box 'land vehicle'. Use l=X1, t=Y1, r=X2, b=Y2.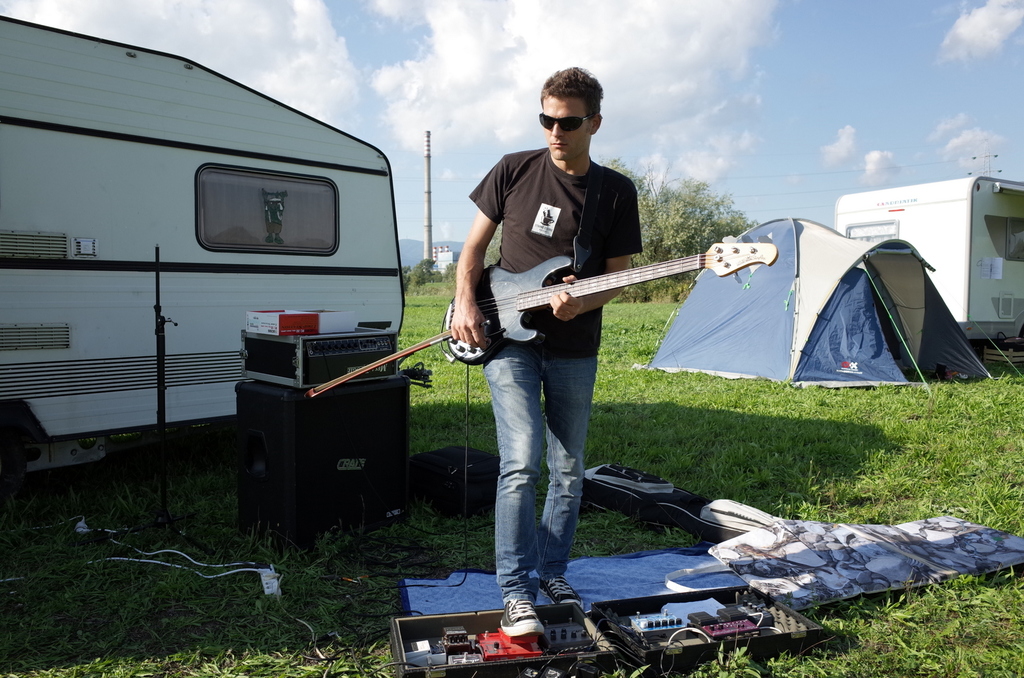
l=22, t=88, r=445, b=516.
